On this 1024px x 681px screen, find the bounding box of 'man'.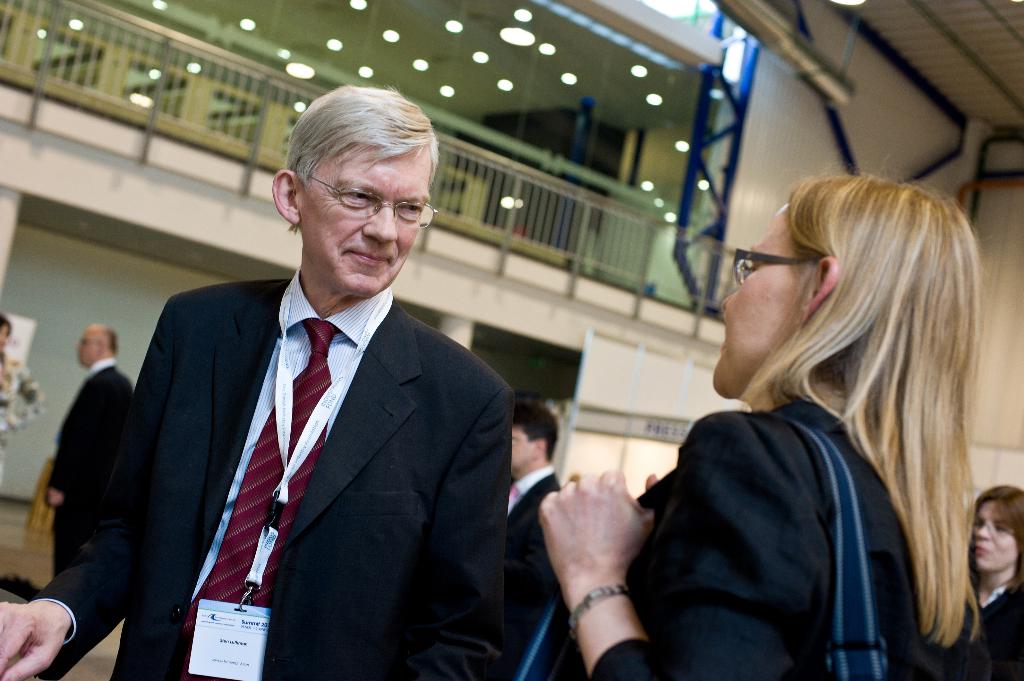
Bounding box: 0/88/517/680.
